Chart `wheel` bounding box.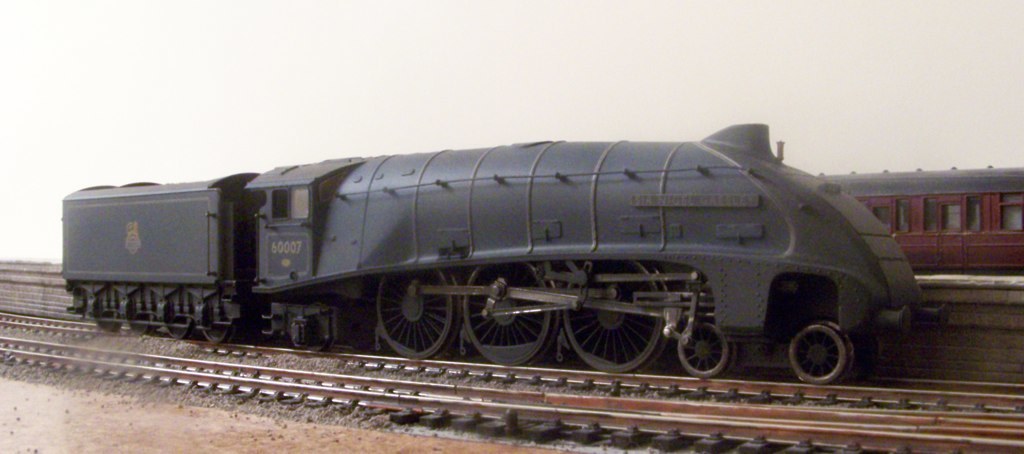
Charted: (x1=464, y1=262, x2=557, y2=367).
